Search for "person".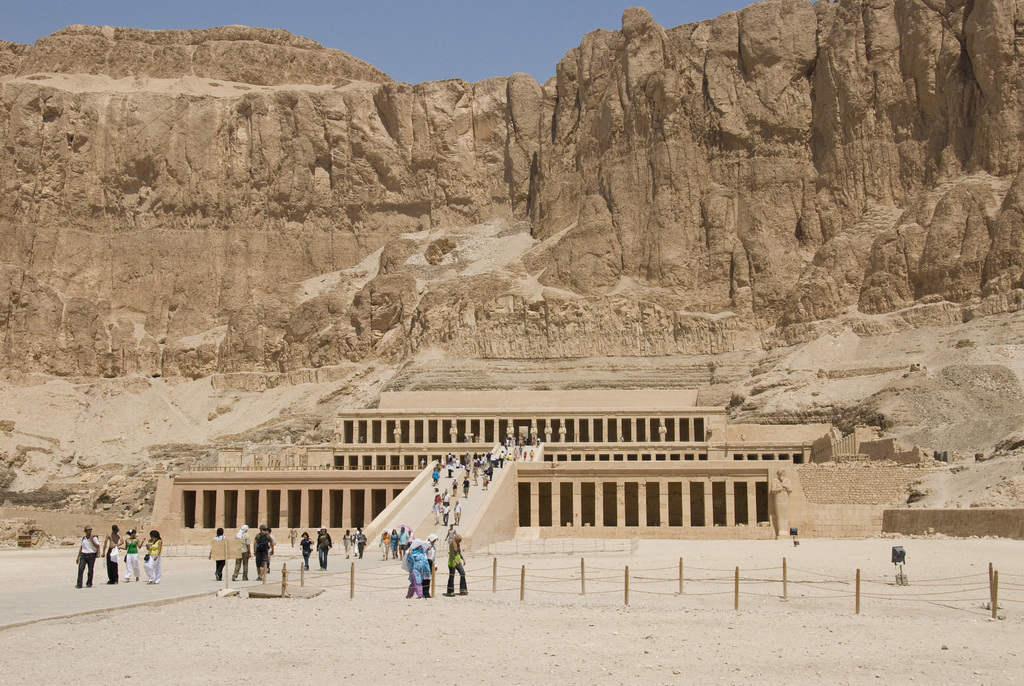
Found at l=76, t=523, r=102, b=587.
